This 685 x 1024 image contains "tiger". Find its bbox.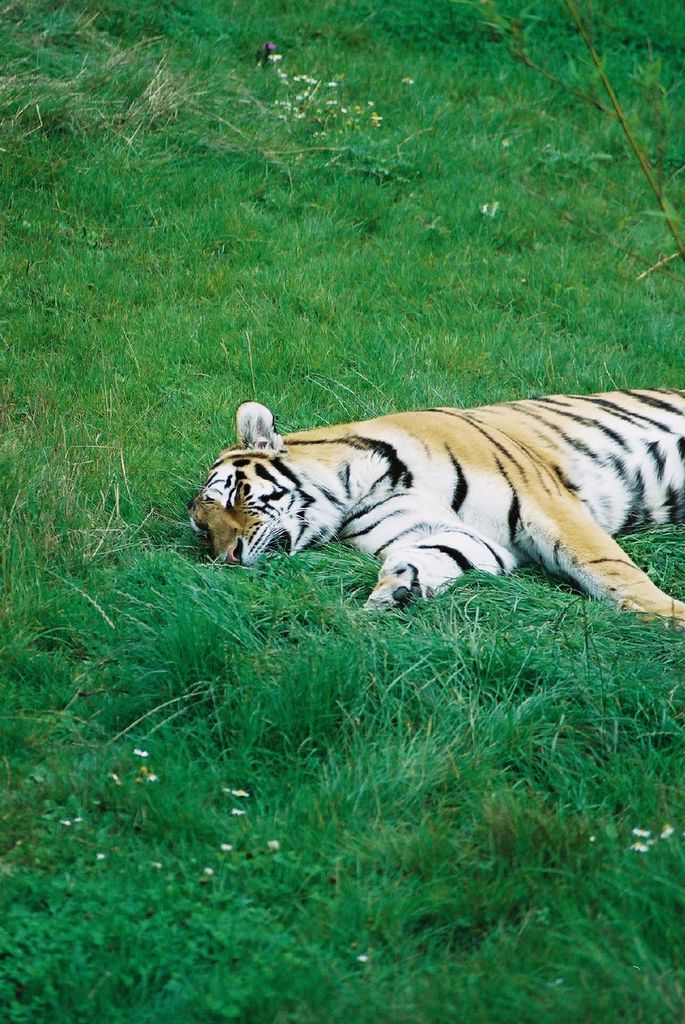
[191,378,684,623].
